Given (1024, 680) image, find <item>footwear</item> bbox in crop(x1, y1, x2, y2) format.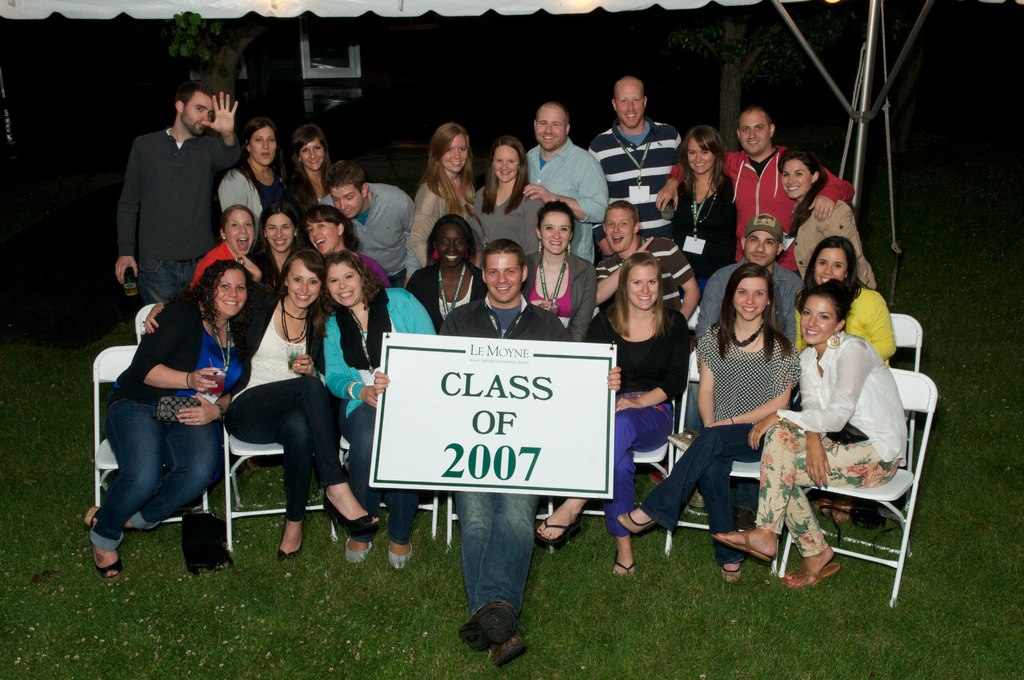
crop(344, 542, 373, 565).
